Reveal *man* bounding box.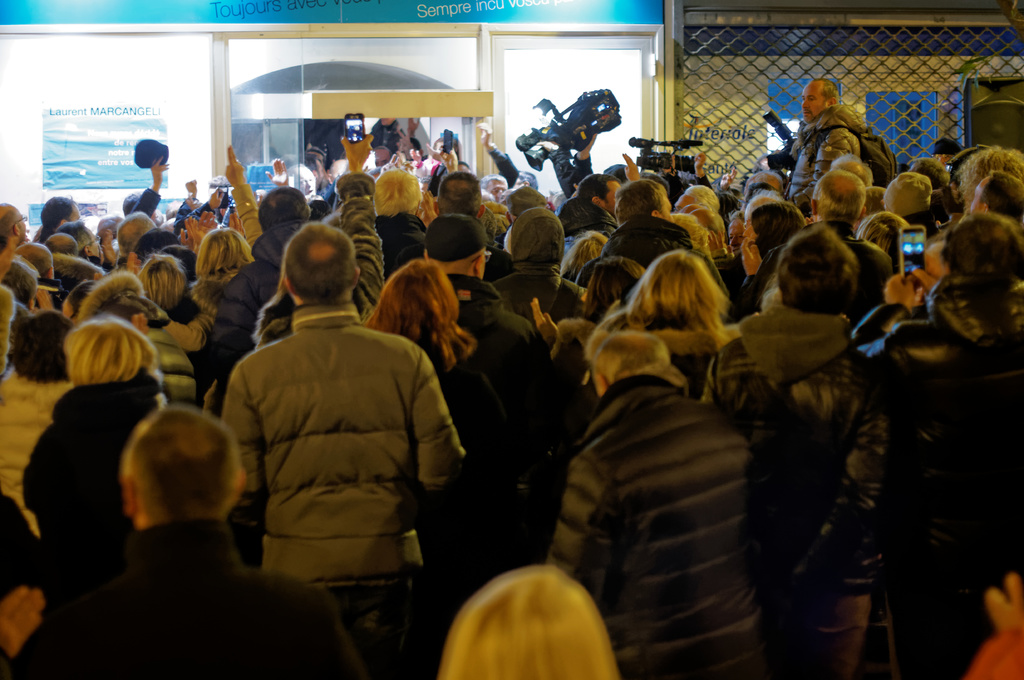
Revealed: [0,202,29,250].
